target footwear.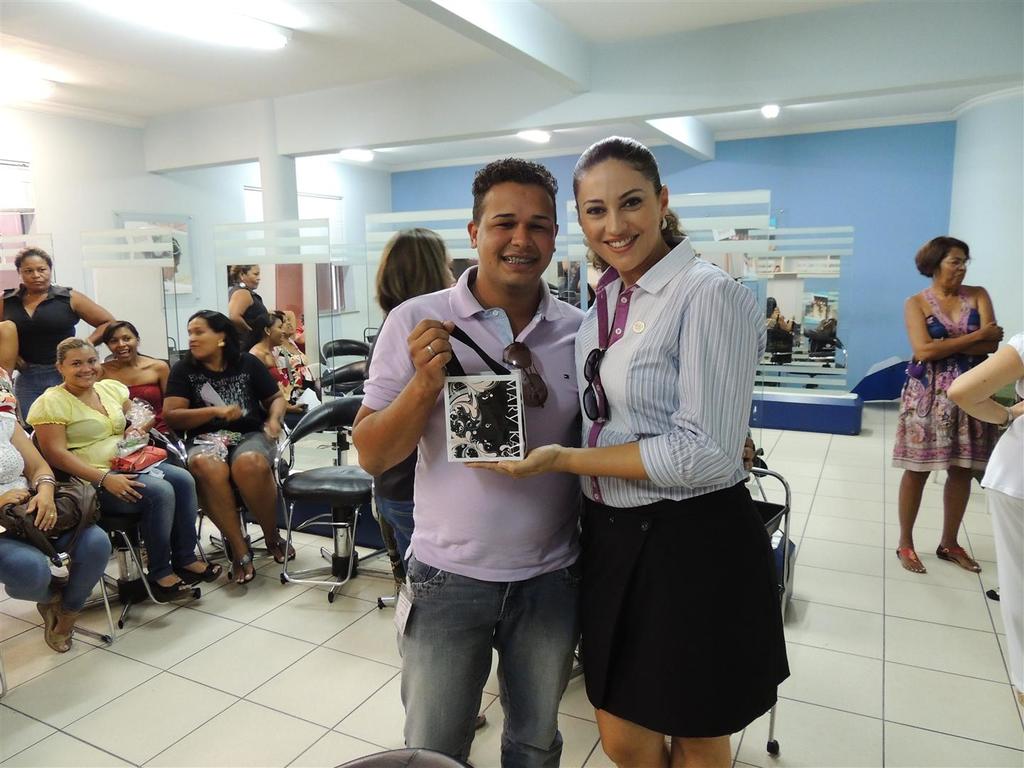
Target region: 897, 545, 927, 573.
